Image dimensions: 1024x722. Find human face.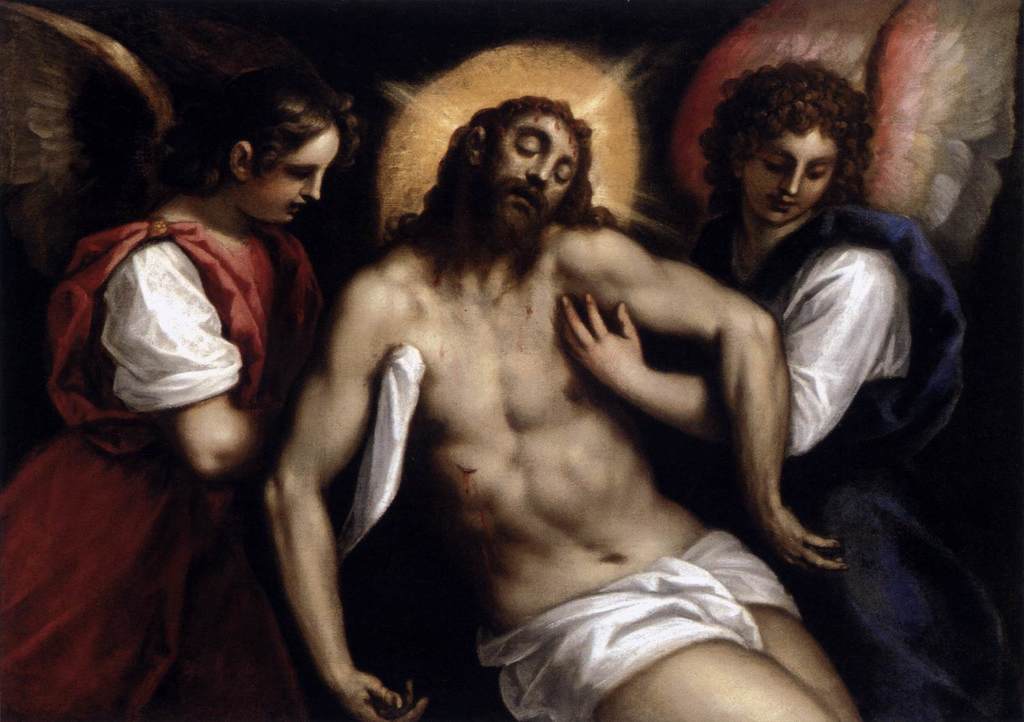
{"left": 257, "top": 122, "right": 344, "bottom": 225}.
